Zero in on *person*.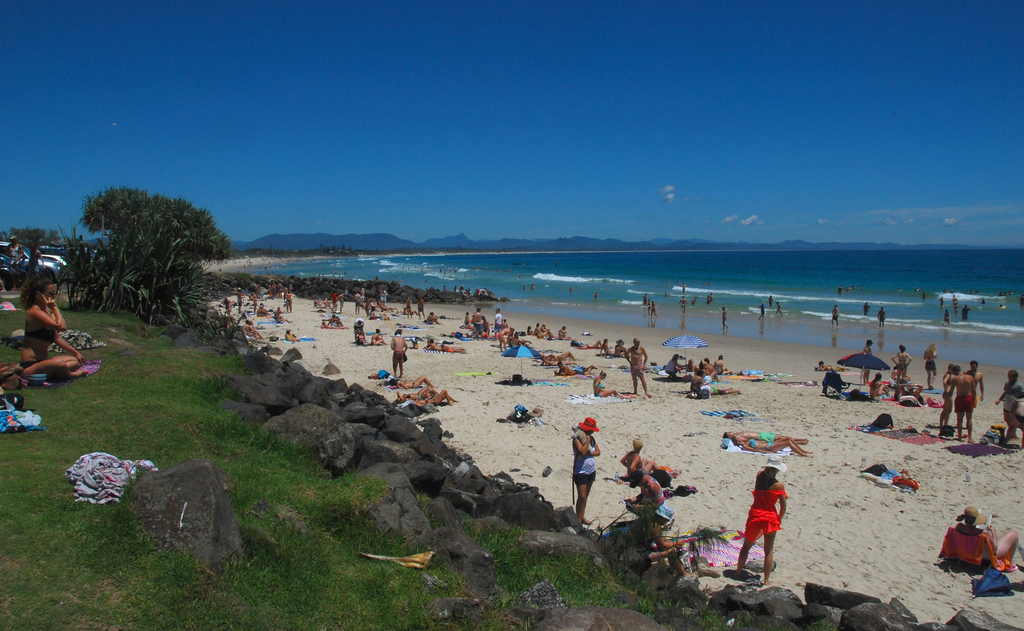
Zeroed in: (860,337,872,387).
